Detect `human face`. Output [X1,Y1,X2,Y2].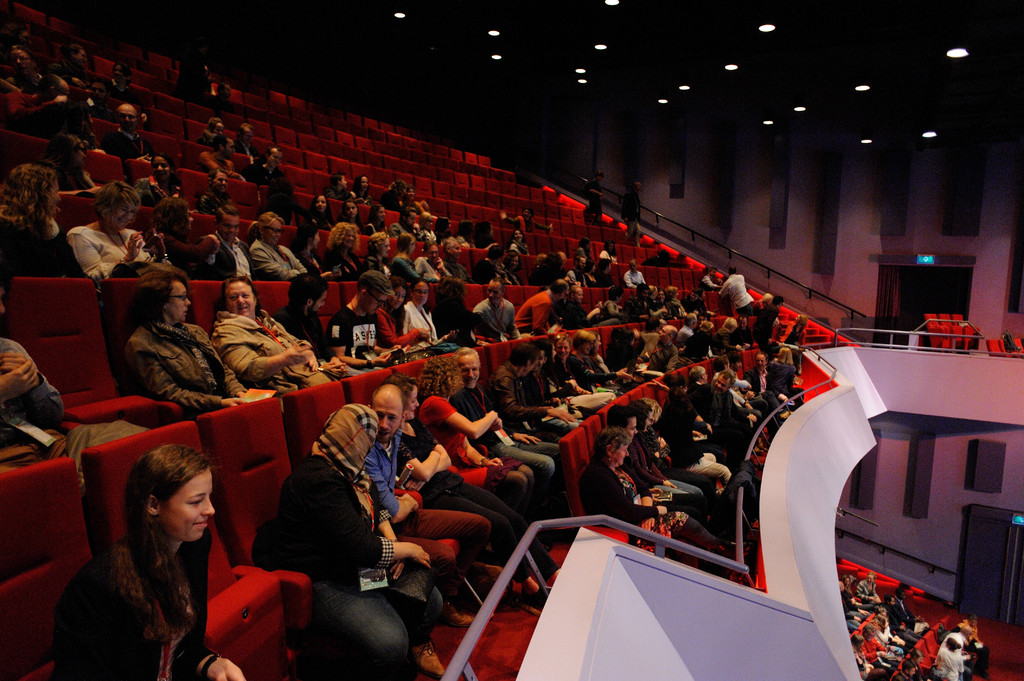
[451,239,461,257].
